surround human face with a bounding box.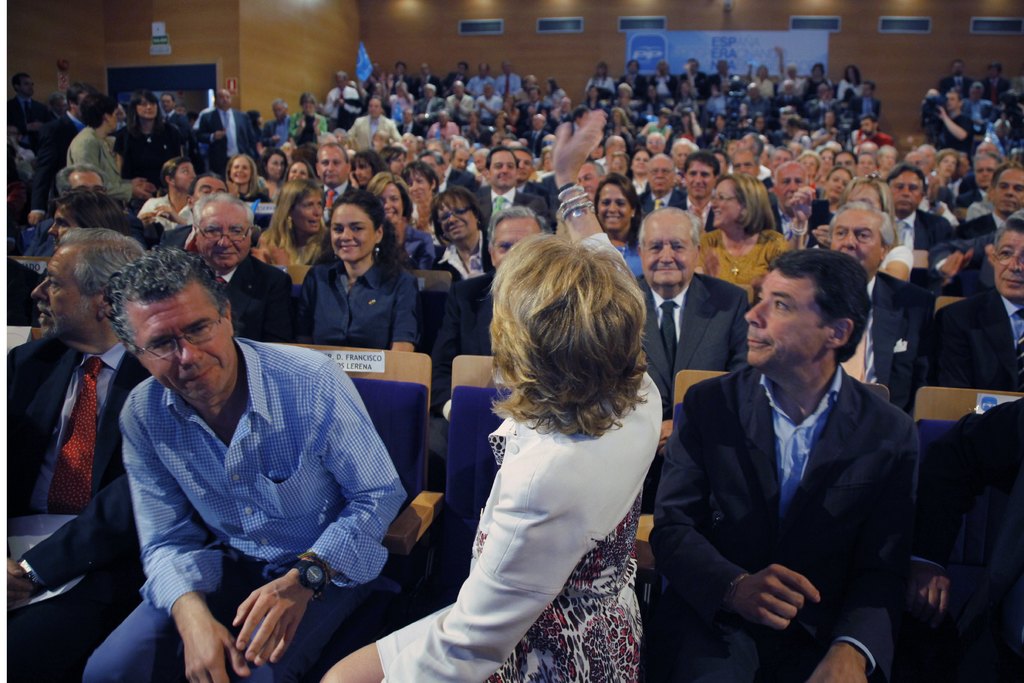
select_region(609, 140, 627, 160).
